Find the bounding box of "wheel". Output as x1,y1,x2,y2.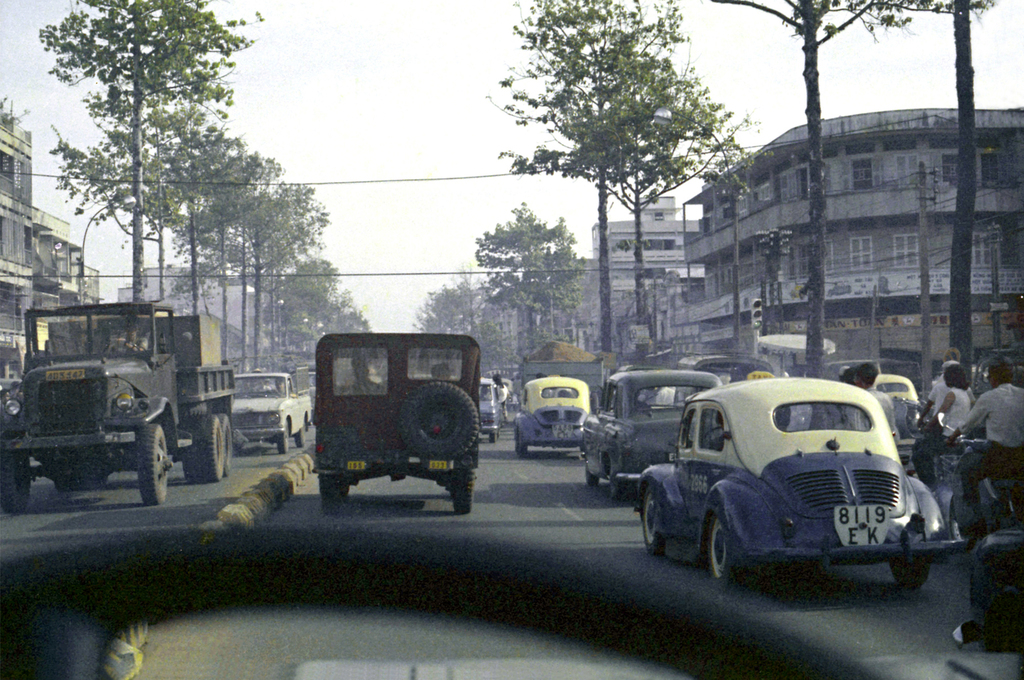
450,463,472,513.
